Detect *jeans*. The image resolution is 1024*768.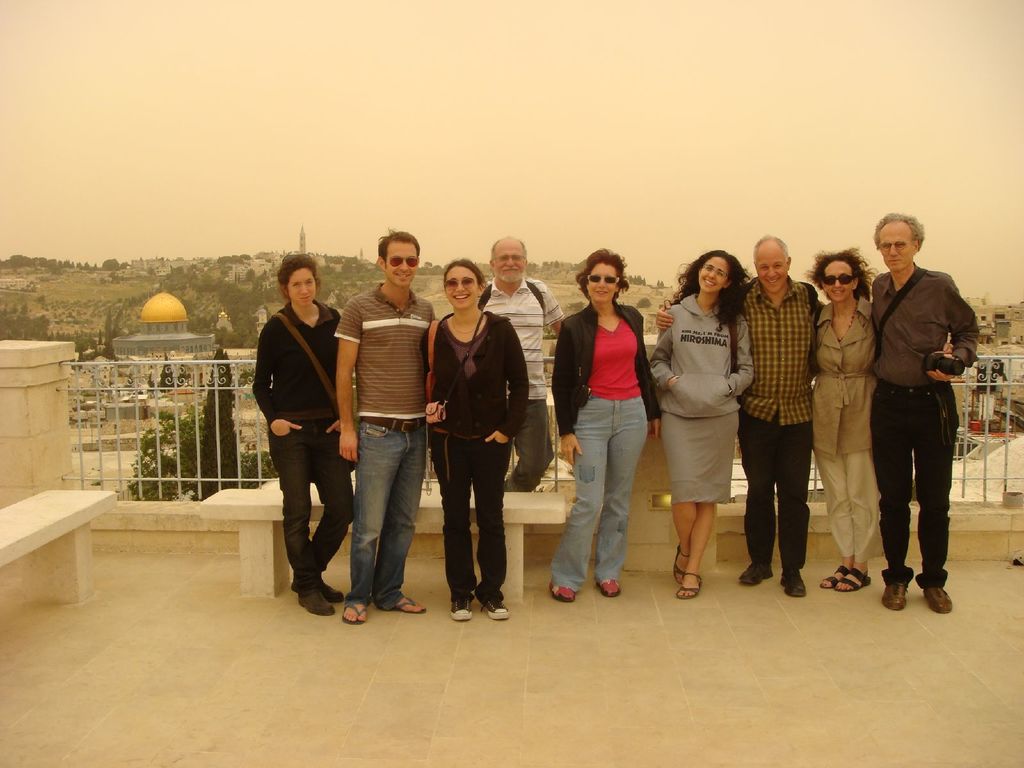
870/380/953/593.
